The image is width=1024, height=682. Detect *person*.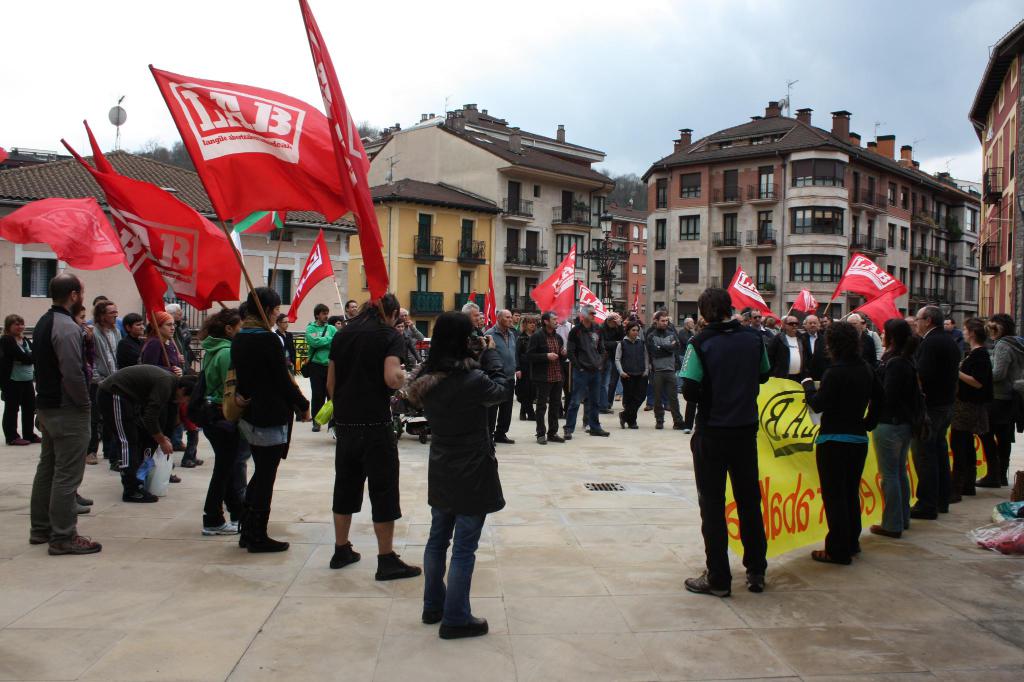
Detection: box(914, 297, 955, 528).
